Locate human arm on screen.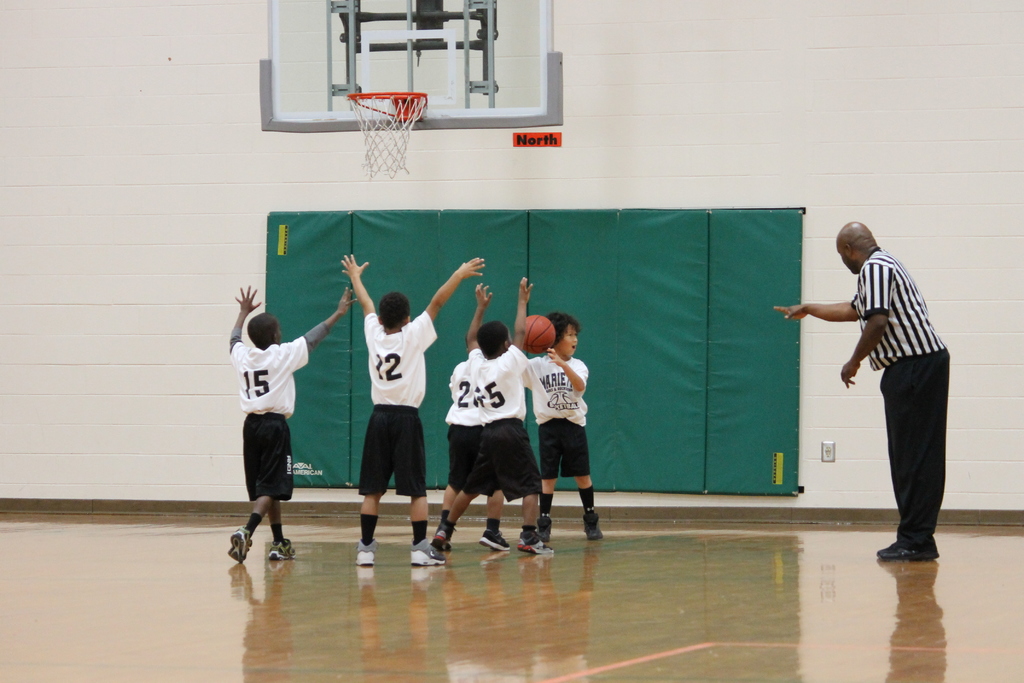
On screen at locate(551, 349, 592, 393).
